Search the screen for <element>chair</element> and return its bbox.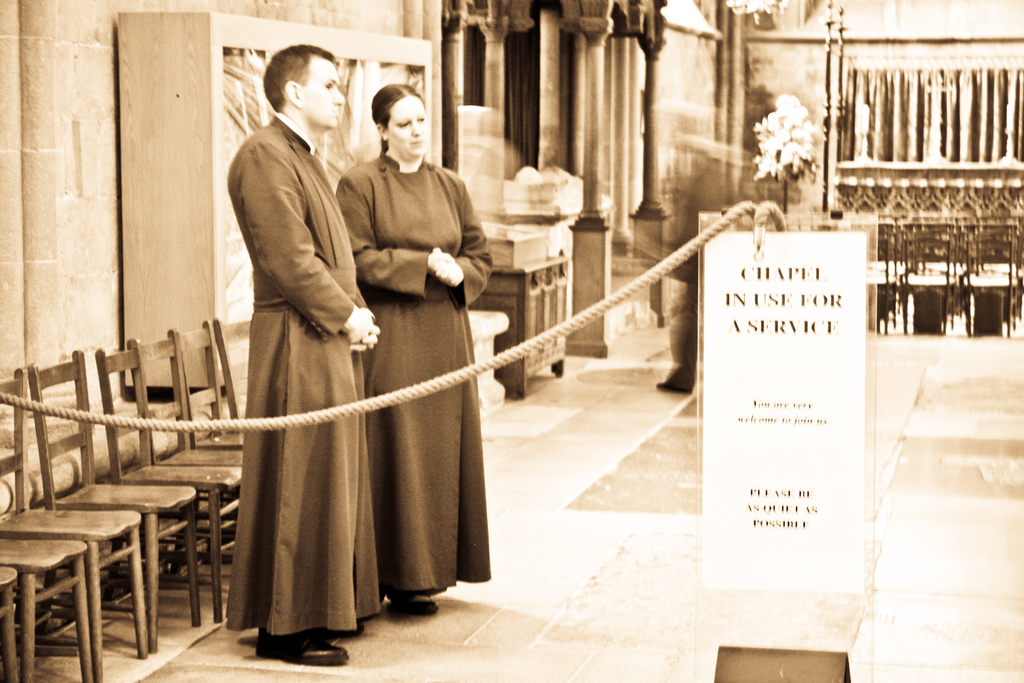
Found: region(210, 315, 253, 431).
